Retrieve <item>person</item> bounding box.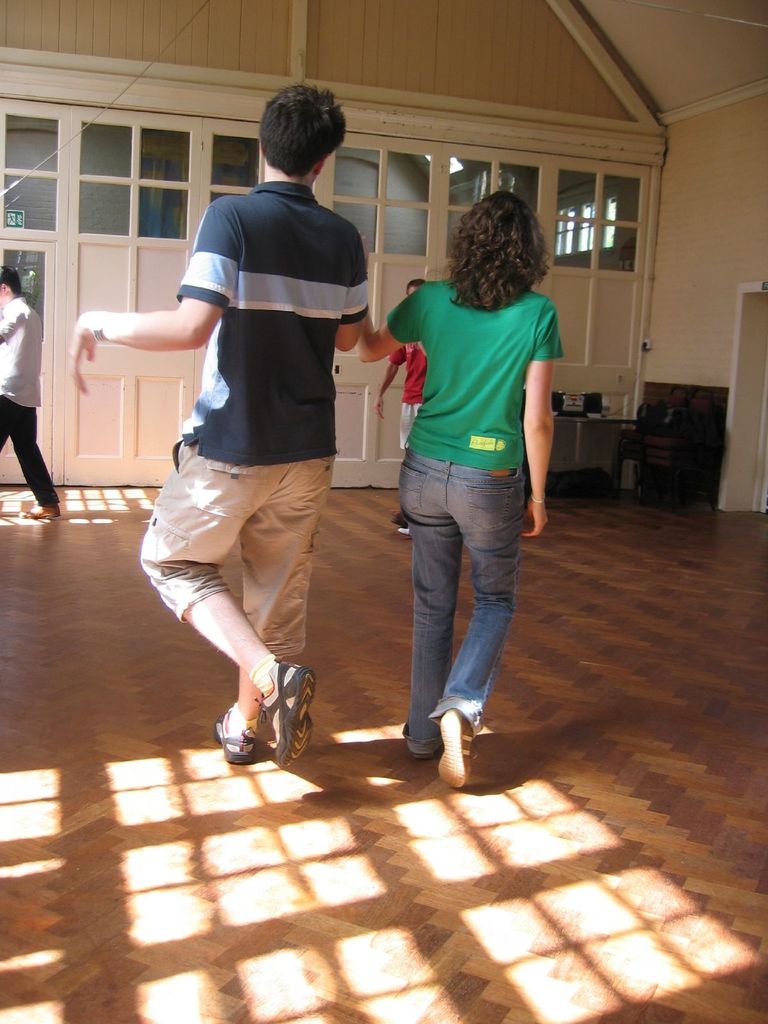
Bounding box: (0, 264, 68, 522).
